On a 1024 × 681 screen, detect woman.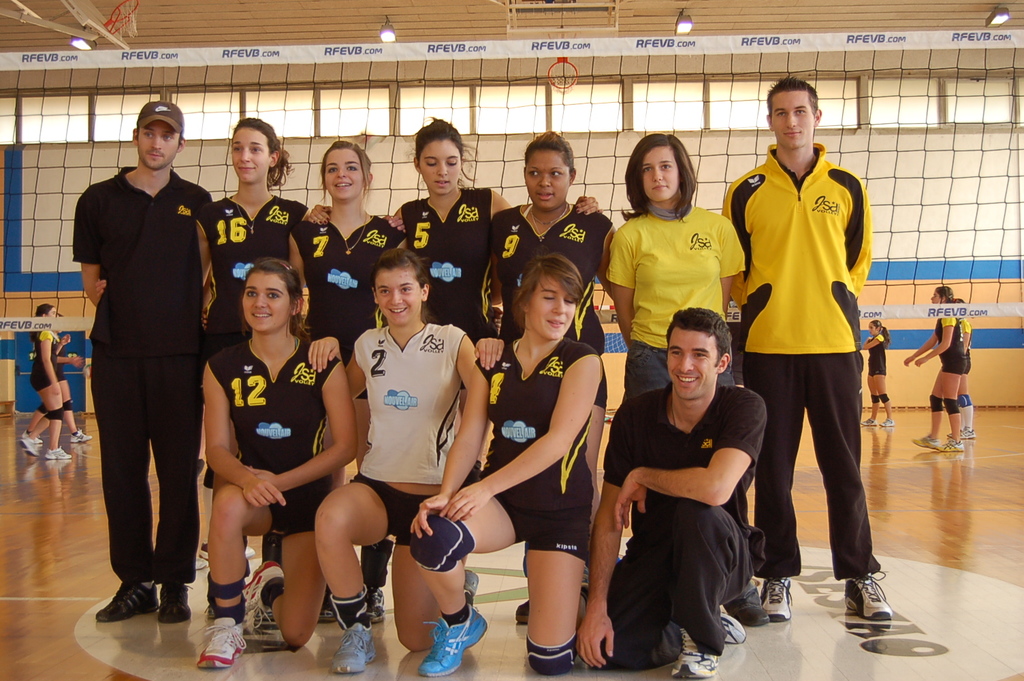
box=[199, 256, 360, 667].
